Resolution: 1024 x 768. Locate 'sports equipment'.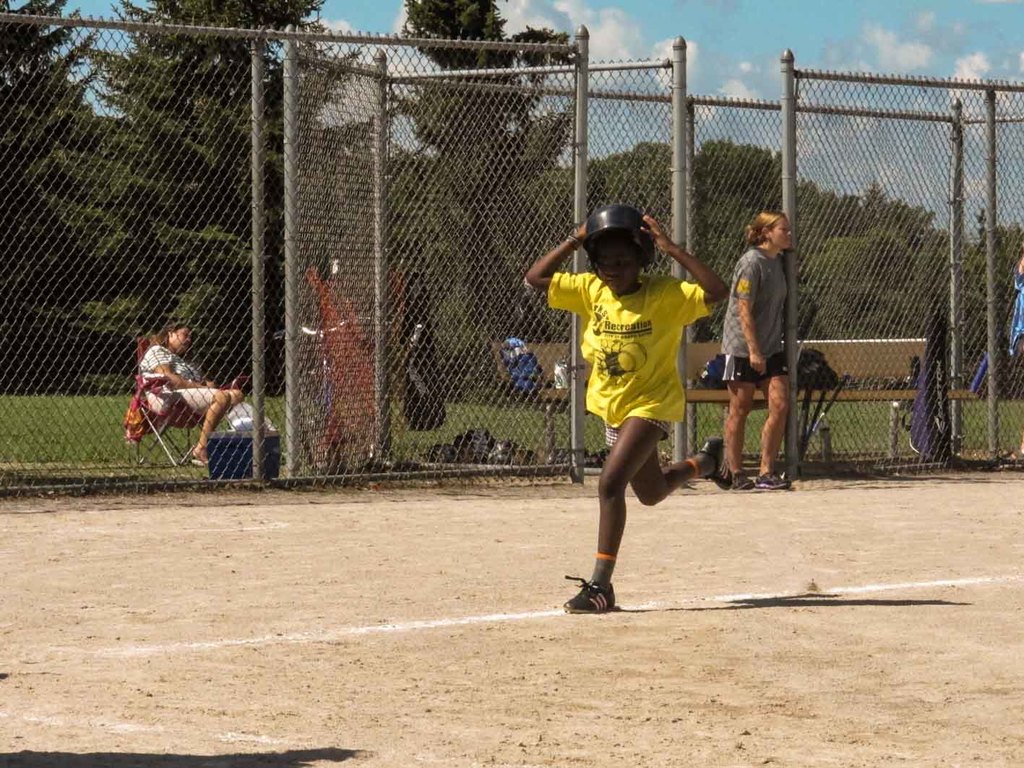
<region>734, 472, 757, 491</region>.
